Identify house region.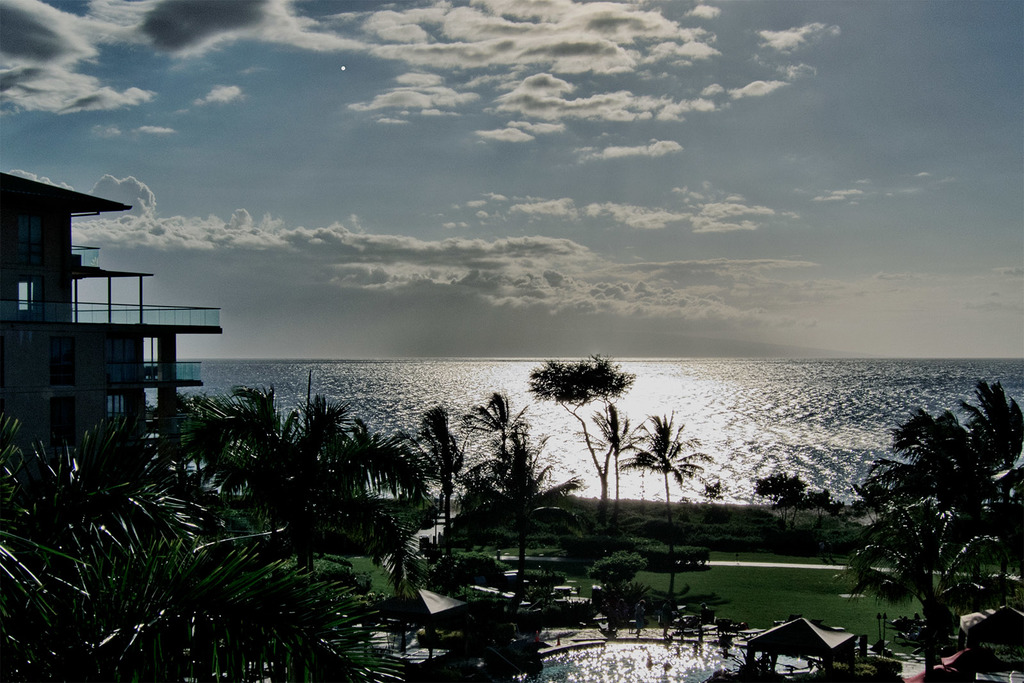
Region: (x1=2, y1=151, x2=235, y2=447).
